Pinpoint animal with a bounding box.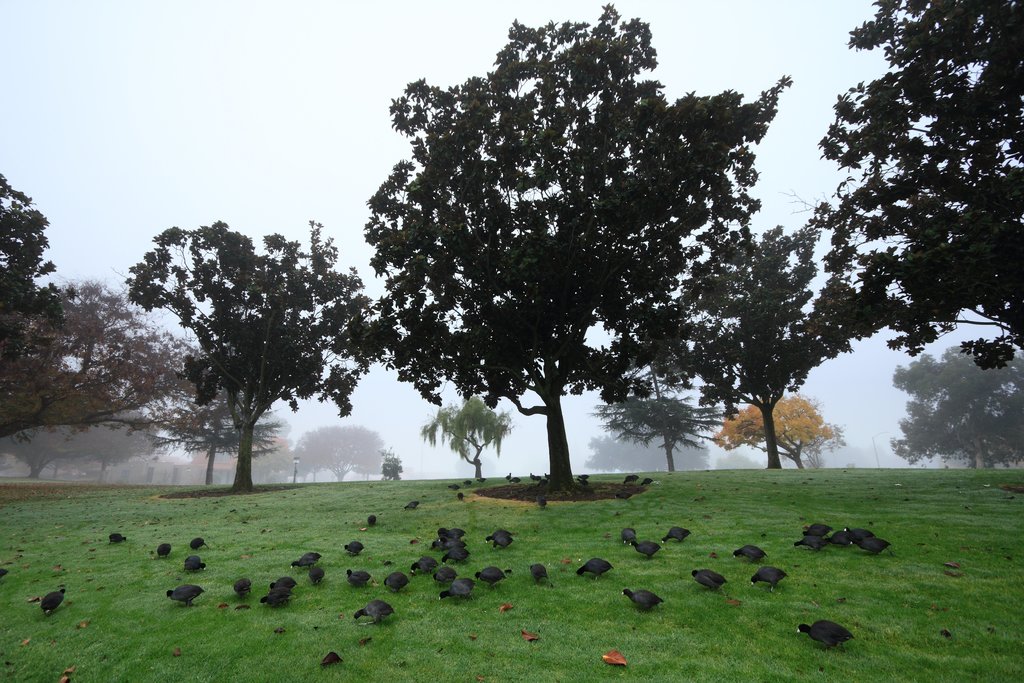
detection(165, 579, 205, 611).
